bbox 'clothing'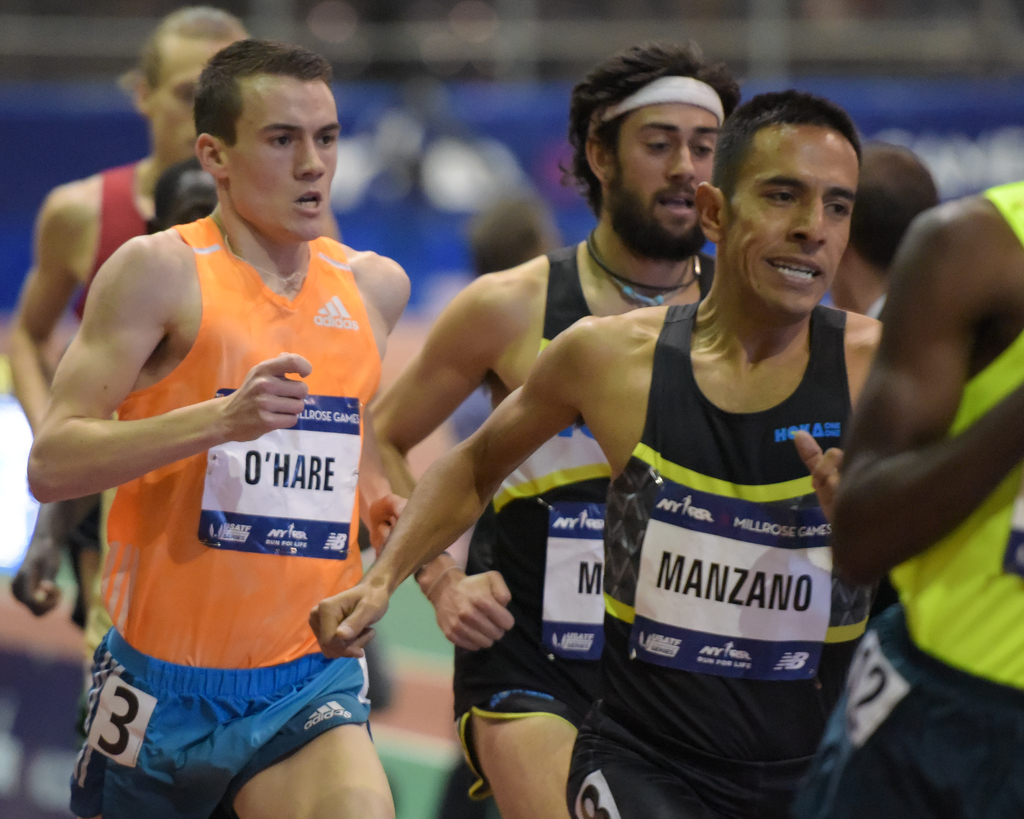
select_region(70, 217, 379, 818)
